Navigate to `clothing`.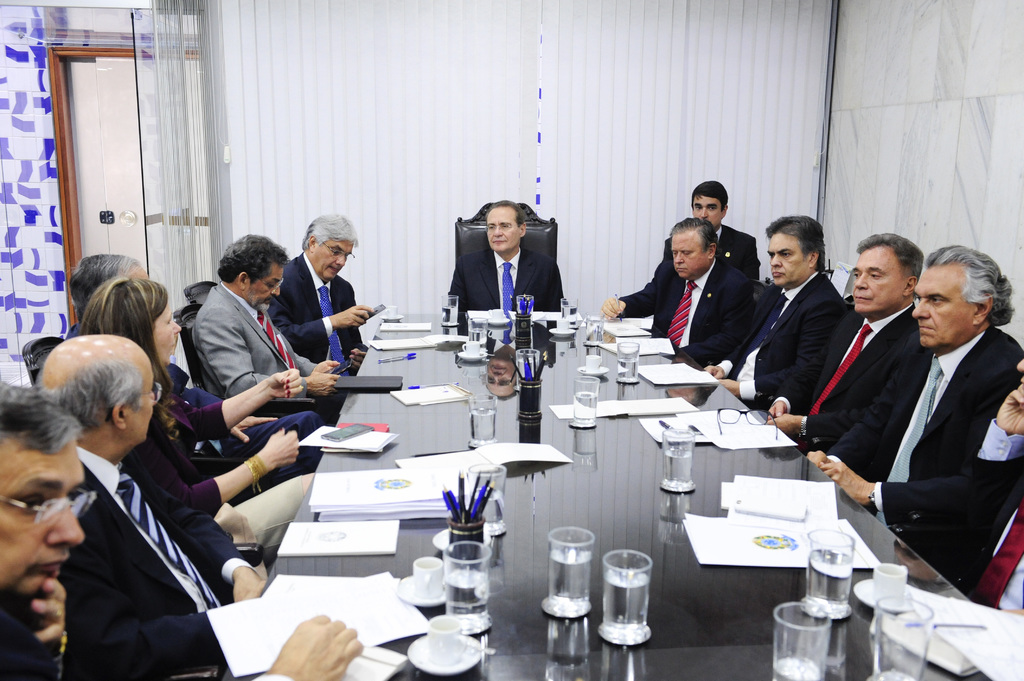
Navigation target: x1=447 y1=246 x2=566 y2=319.
